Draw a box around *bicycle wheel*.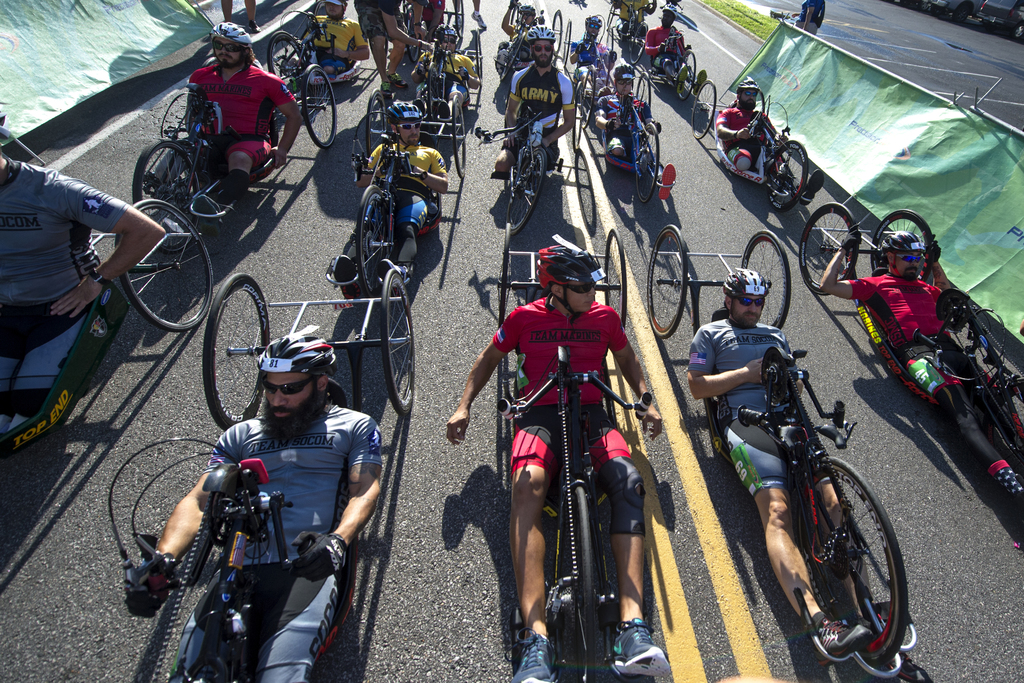
bbox=(573, 86, 583, 149).
